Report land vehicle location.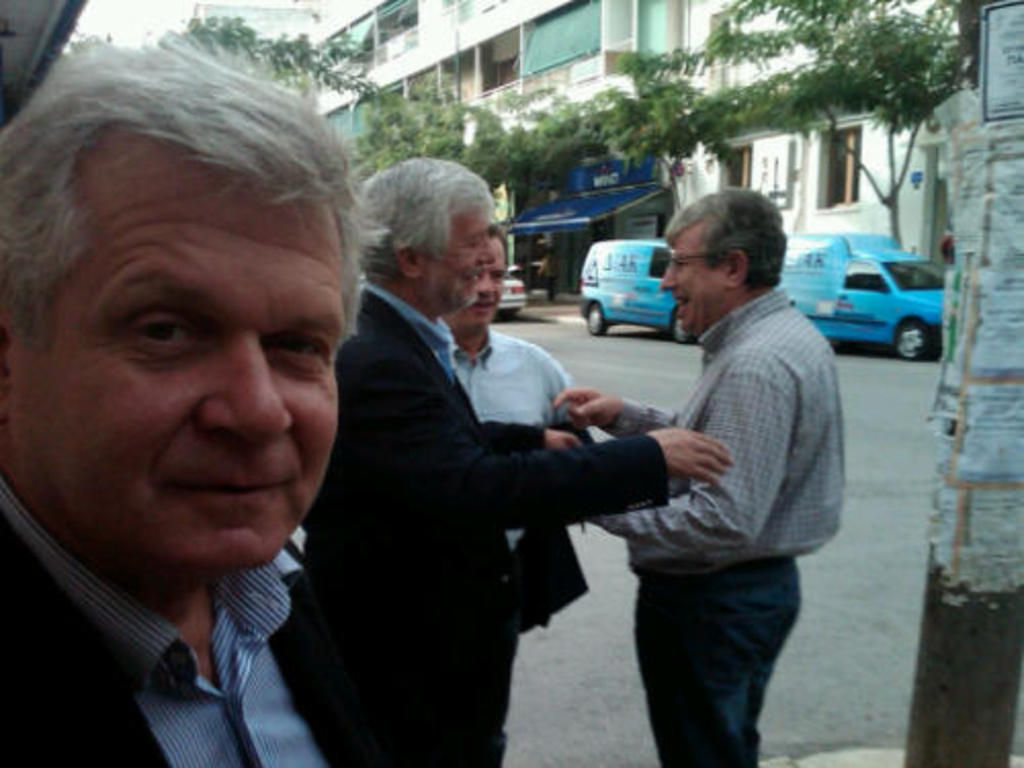
Report: (580,225,692,332).
